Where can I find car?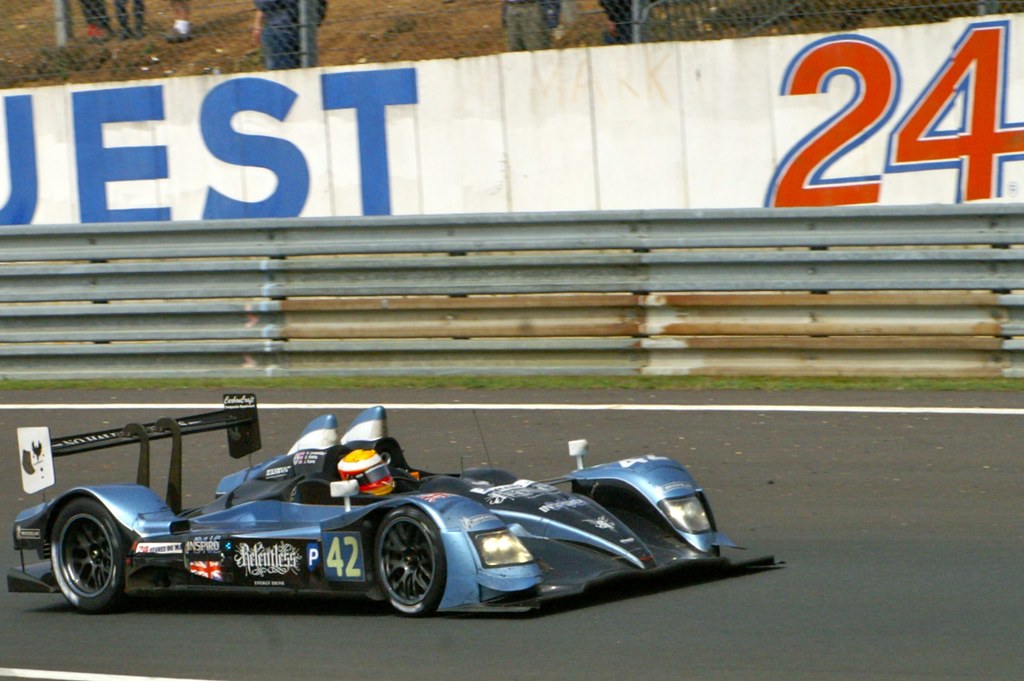
You can find it at bbox(0, 414, 763, 623).
